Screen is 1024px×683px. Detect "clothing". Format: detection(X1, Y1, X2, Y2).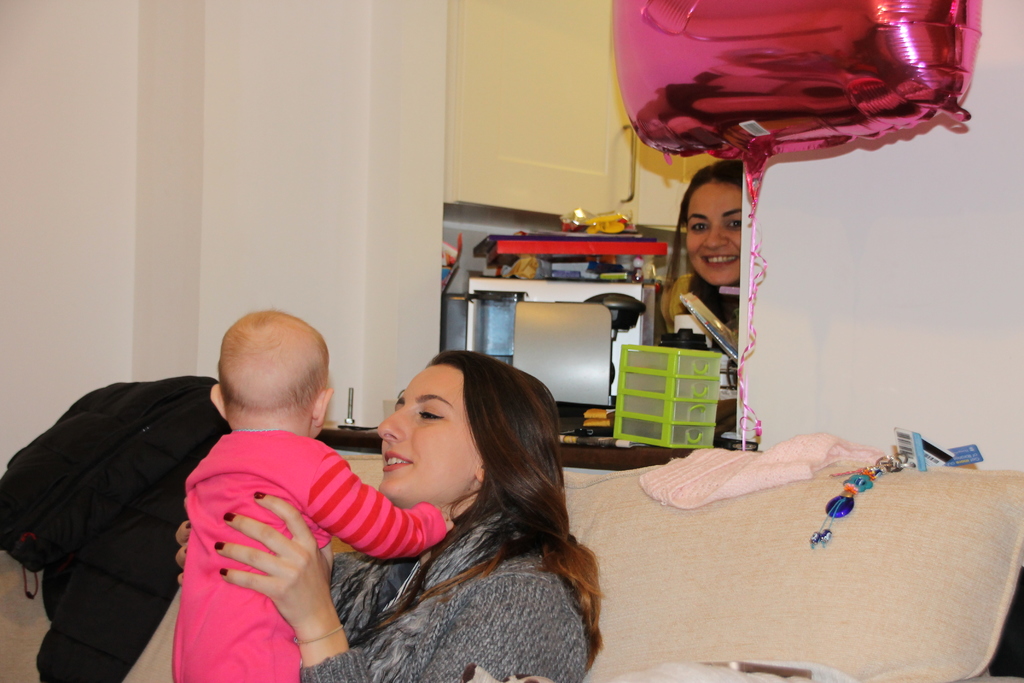
detection(173, 420, 450, 682).
